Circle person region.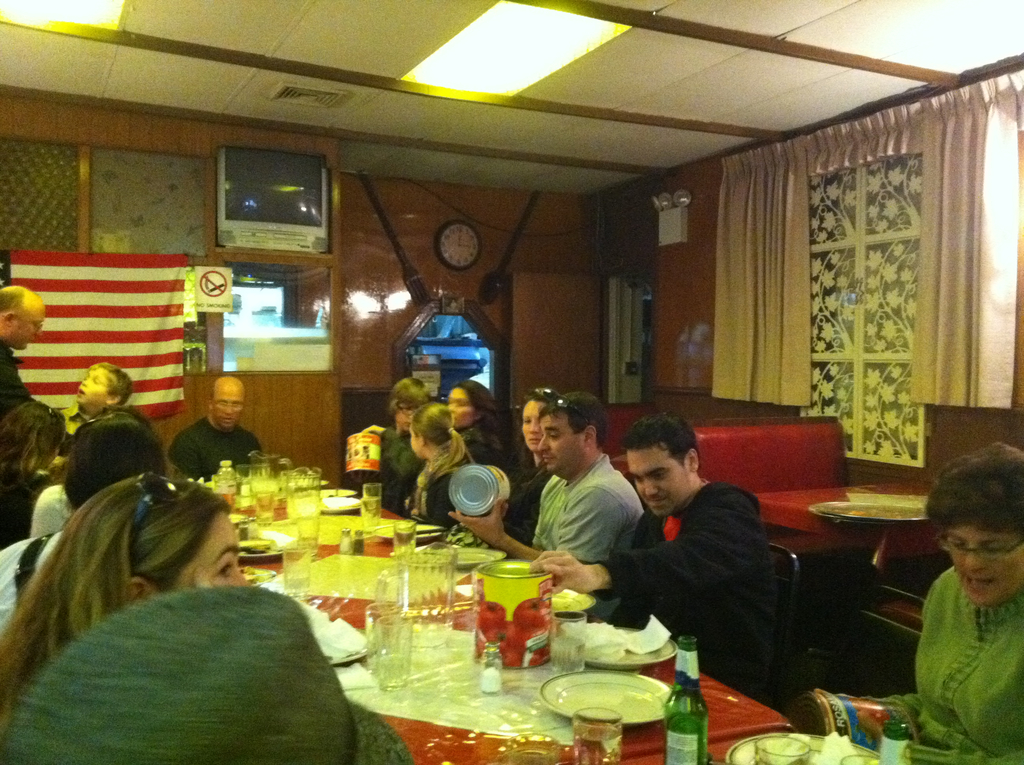
Region: 448,378,511,501.
